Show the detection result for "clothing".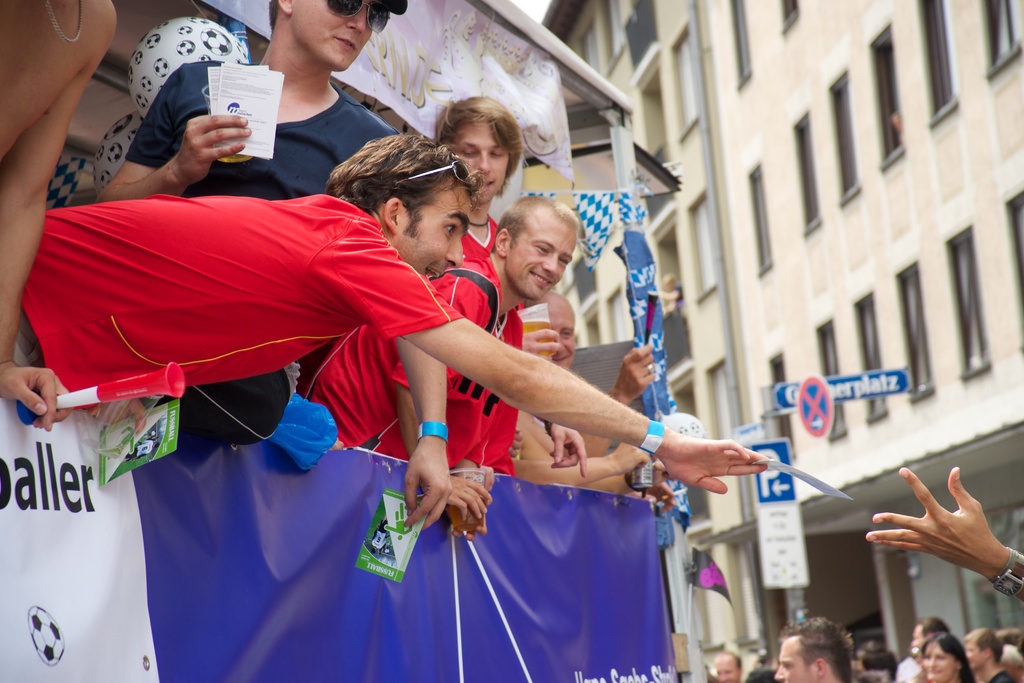
pyautogui.locateOnScreen(296, 273, 520, 454).
